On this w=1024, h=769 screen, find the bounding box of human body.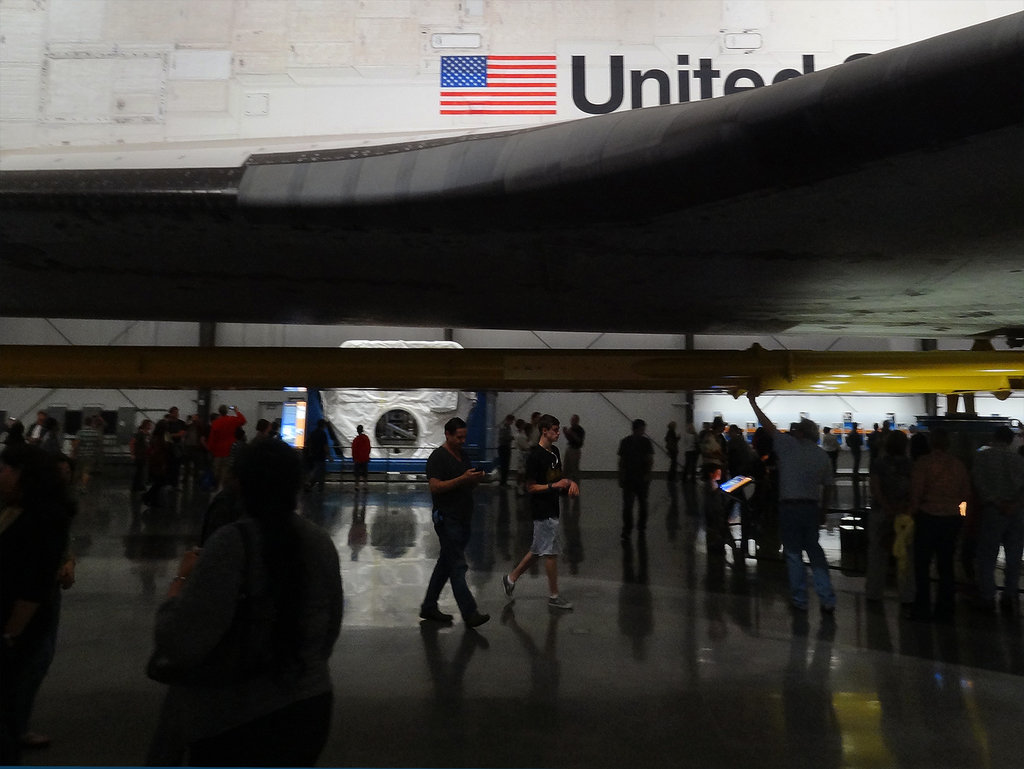
Bounding box: box=[516, 432, 530, 490].
